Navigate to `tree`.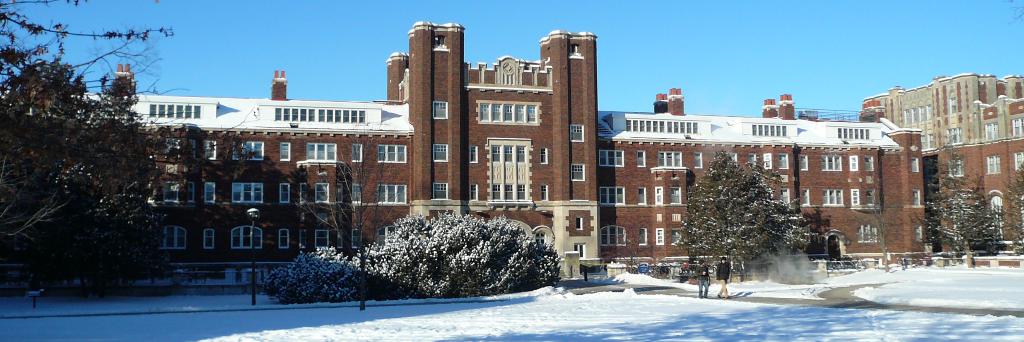
Navigation target: left=295, top=124, right=399, bottom=320.
